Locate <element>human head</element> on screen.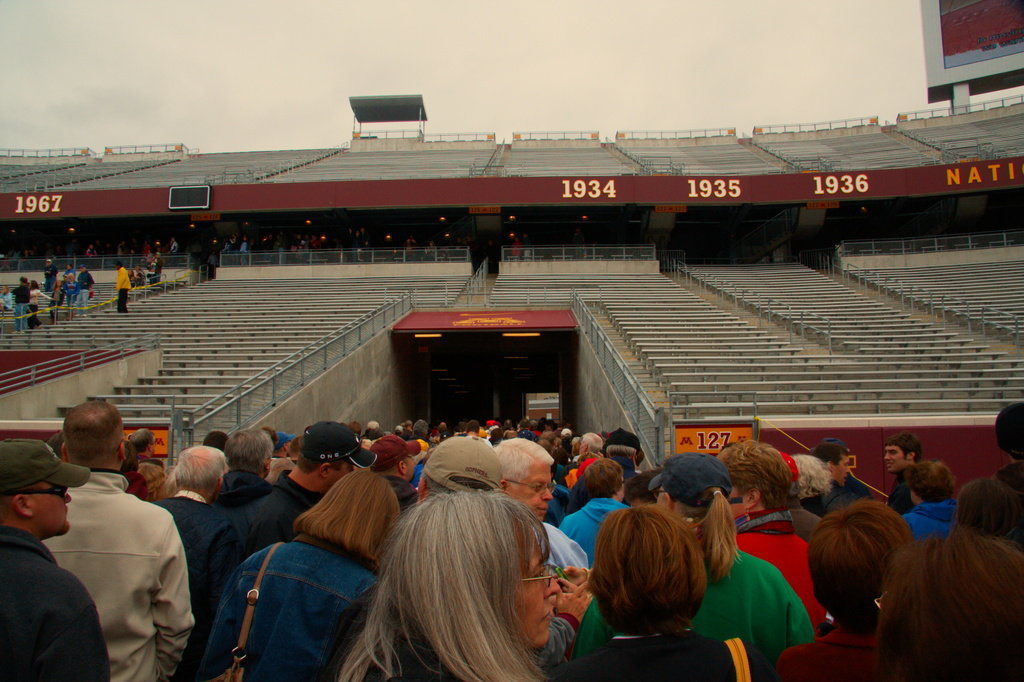
On screen at <region>175, 443, 226, 507</region>.
